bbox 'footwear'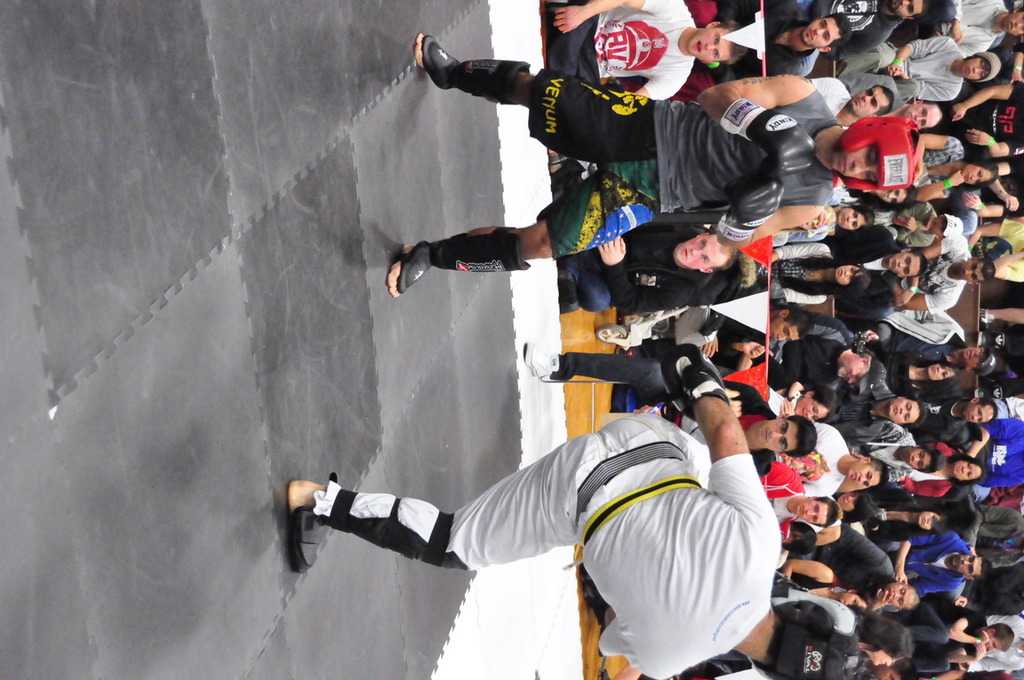
locate(422, 34, 529, 105)
